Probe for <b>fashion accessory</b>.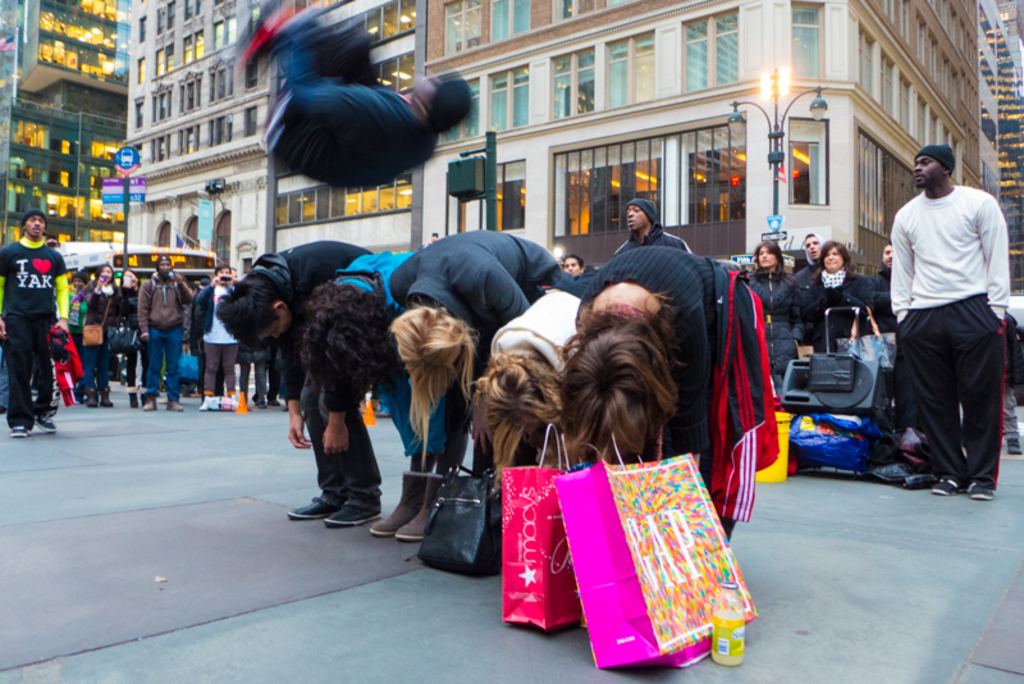
Probe result: {"x1": 931, "y1": 482, "x2": 959, "y2": 492}.
